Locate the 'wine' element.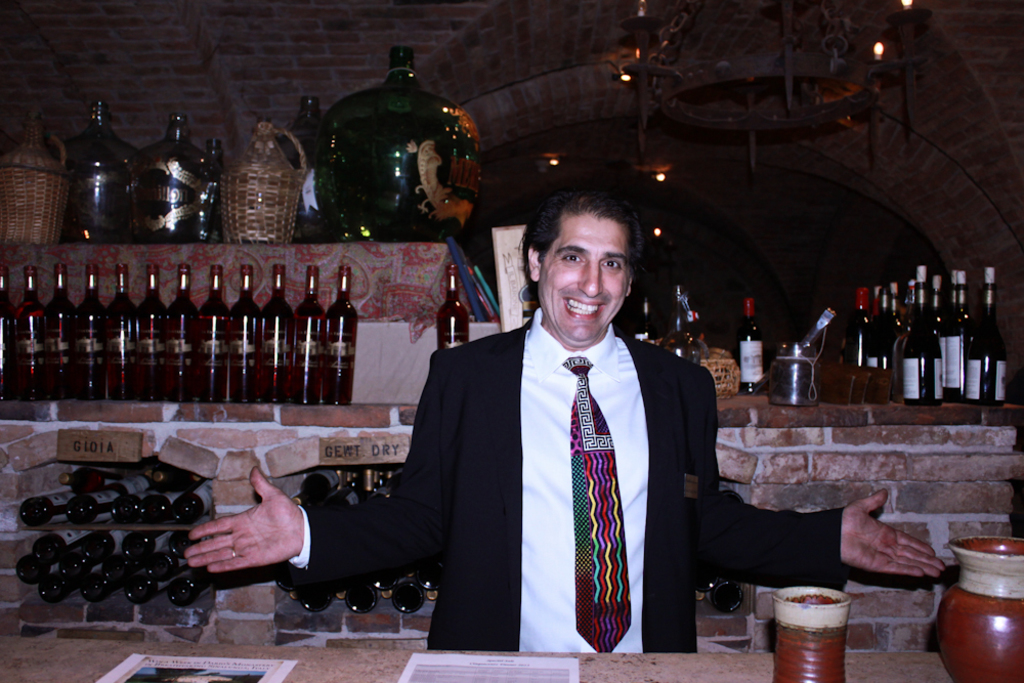
Element bbox: 198/264/231/409.
